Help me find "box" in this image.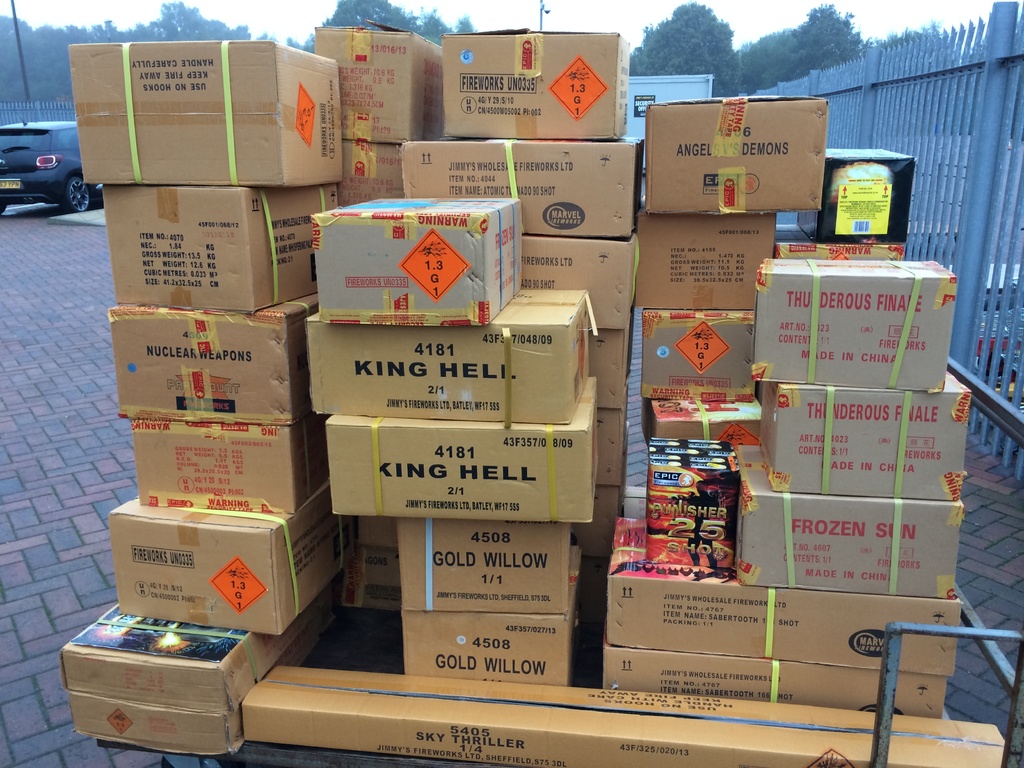
Found it: {"left": 566, "top": 483, "right": 628, "bottom": 553}.
